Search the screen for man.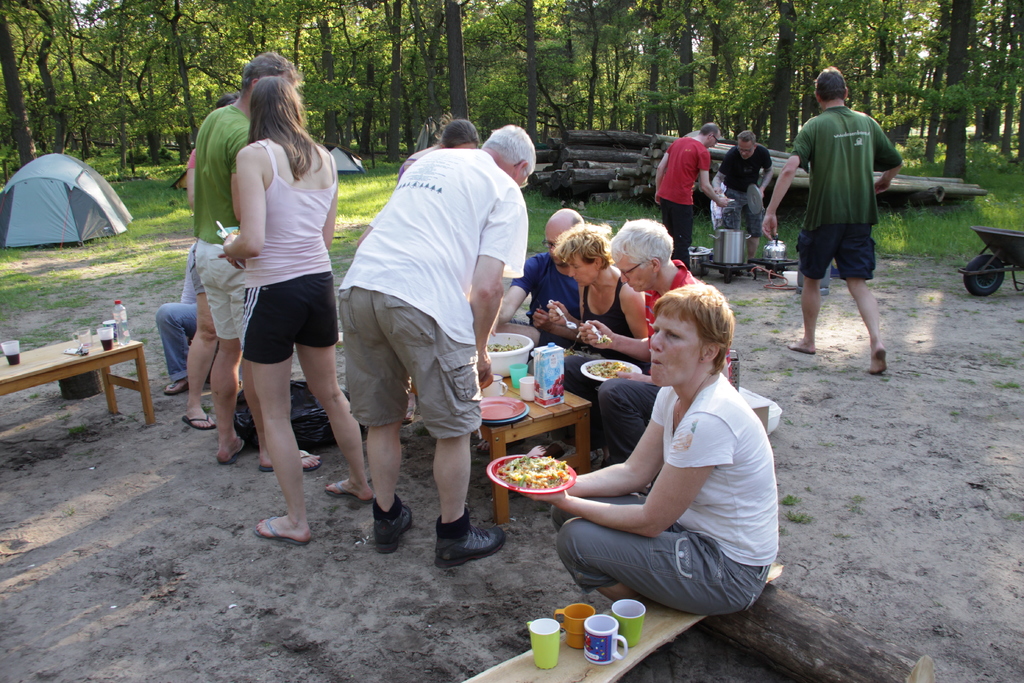
Found at {"left": 336, "top": 122, "right": 537, "bottom": 573}.
